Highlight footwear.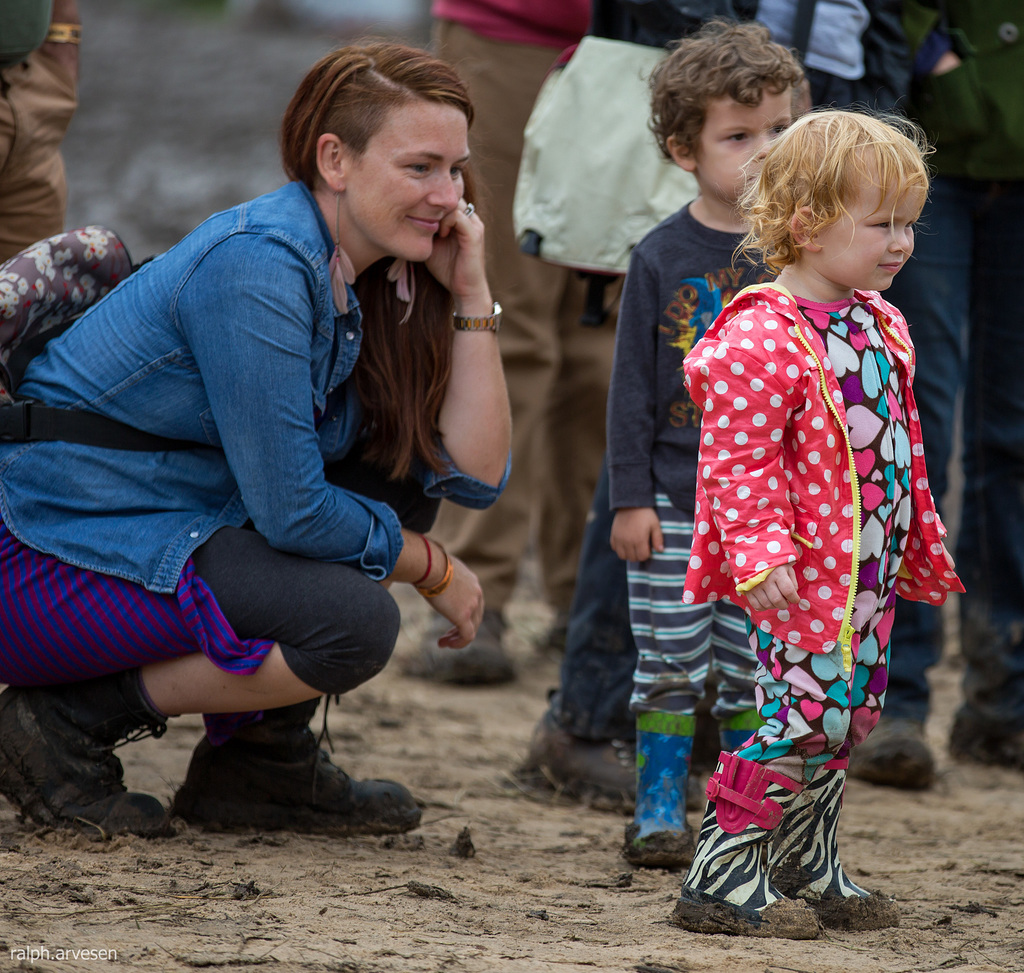
Highlighted region: 173,684,417,849.
